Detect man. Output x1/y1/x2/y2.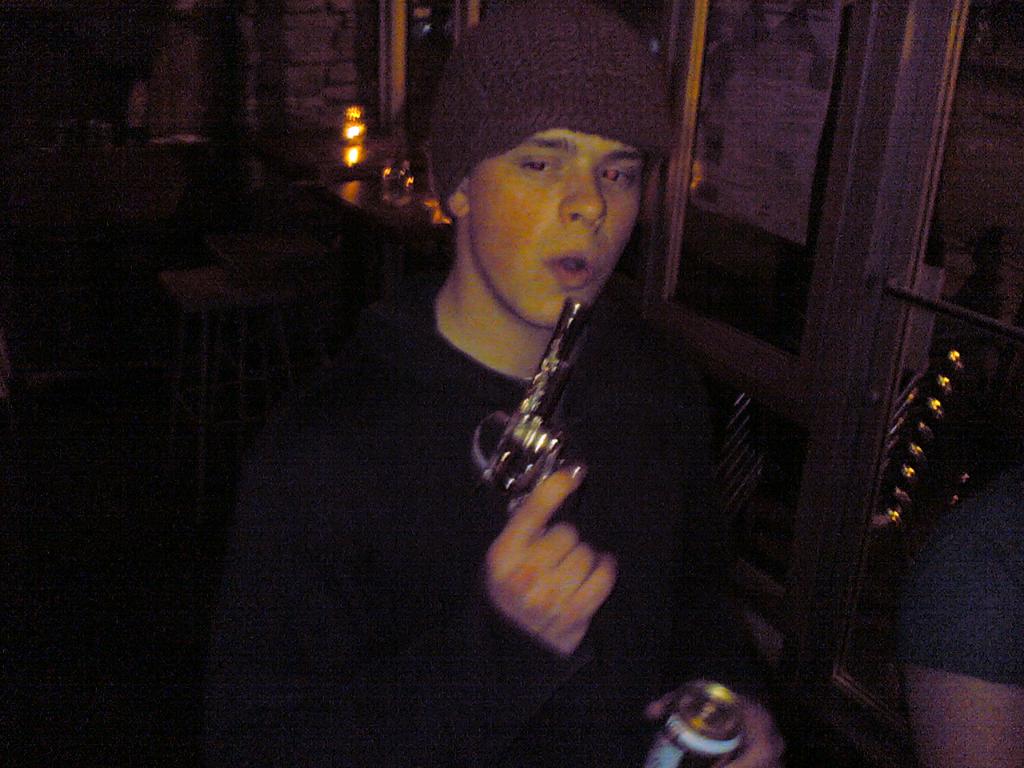
243/30/846/721.
